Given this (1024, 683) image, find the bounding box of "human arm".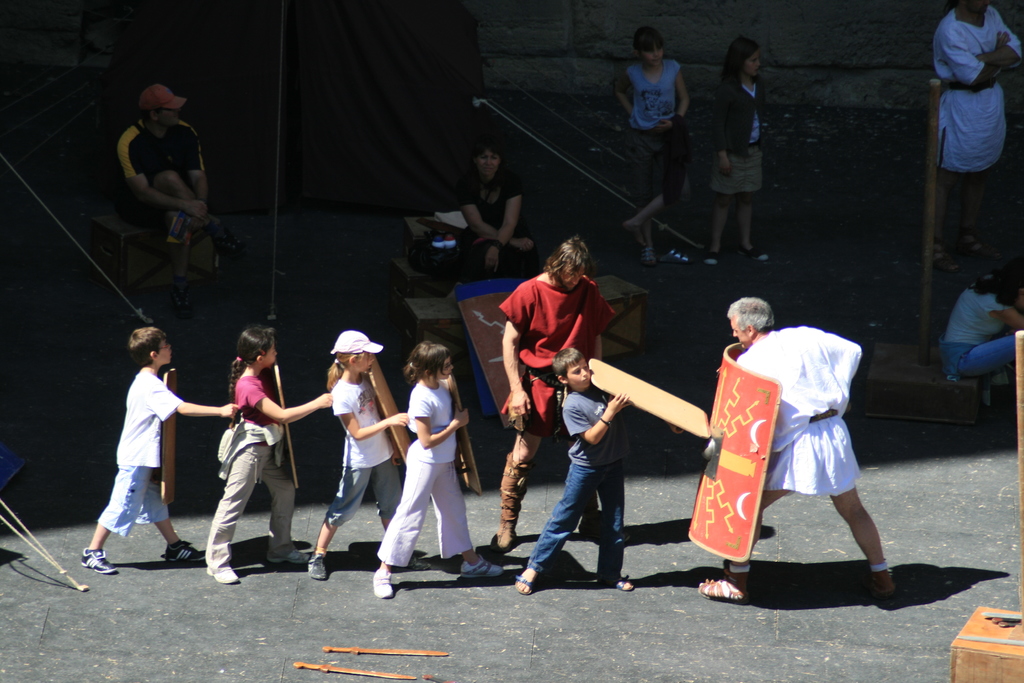
{"left": 941, "top": 8, "right": 1022, "bottom": 88}.
